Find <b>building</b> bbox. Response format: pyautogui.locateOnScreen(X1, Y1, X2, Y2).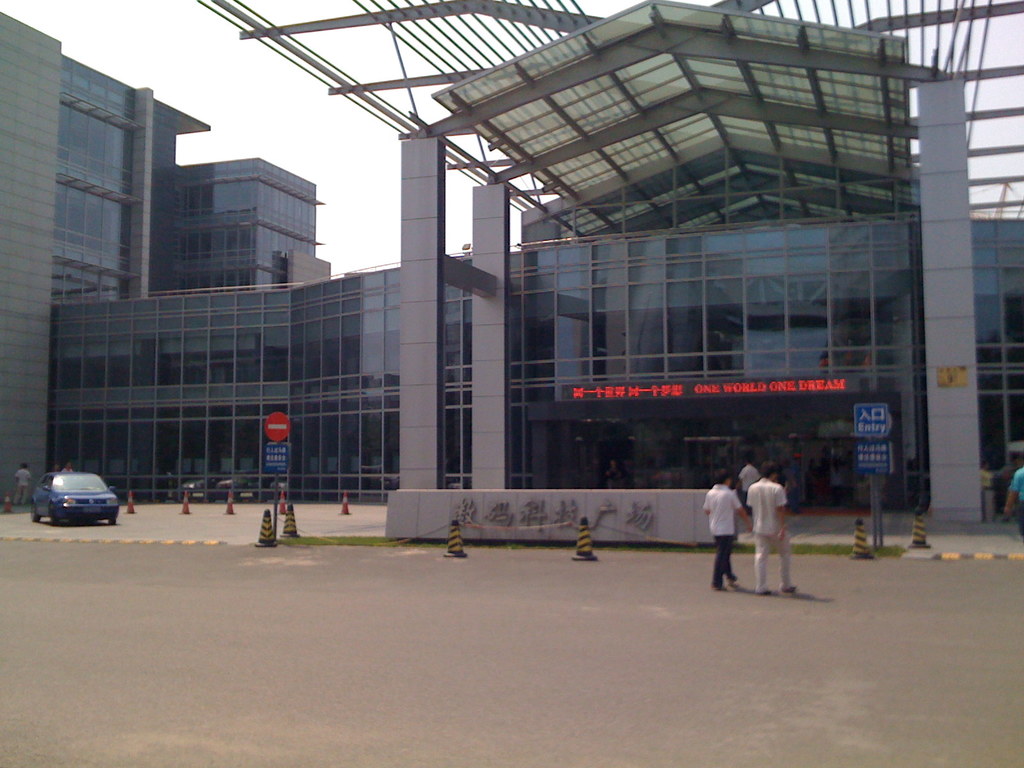
pyautogui.locateOnScreen(0, 0, 1023, 508).
